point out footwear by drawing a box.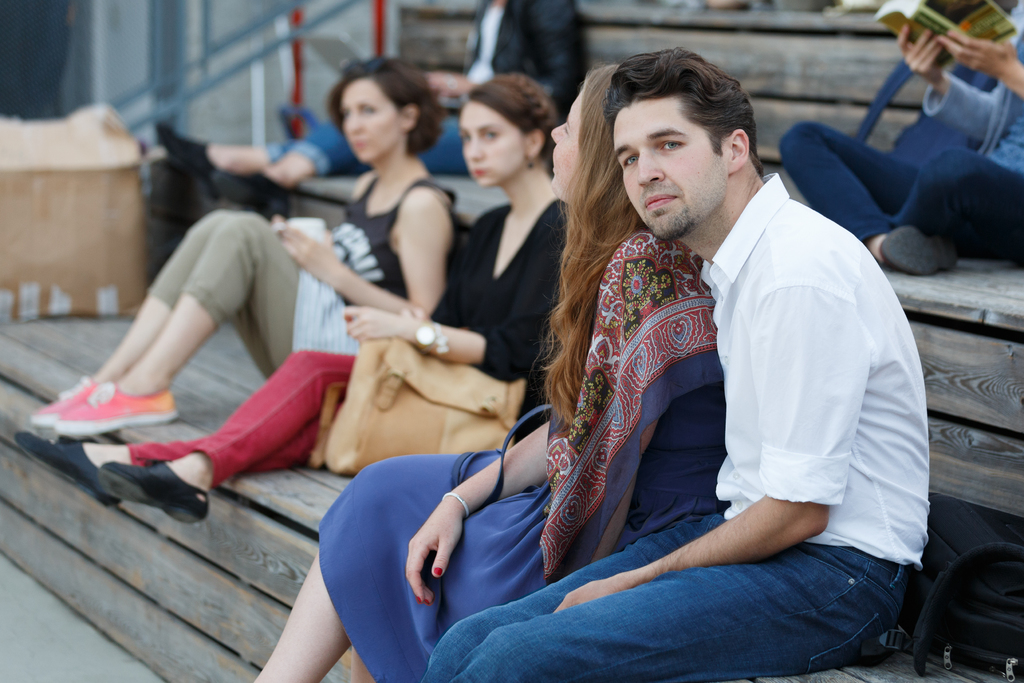
[876, 223, 964, 273].
